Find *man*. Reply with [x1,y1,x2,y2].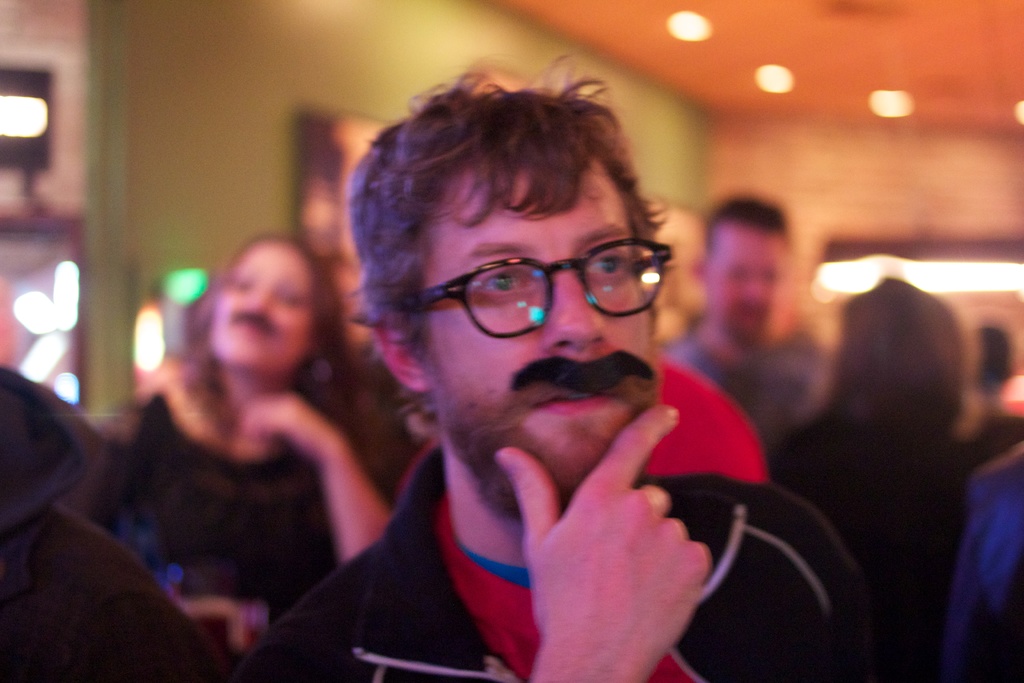
[657,188,841,456].
